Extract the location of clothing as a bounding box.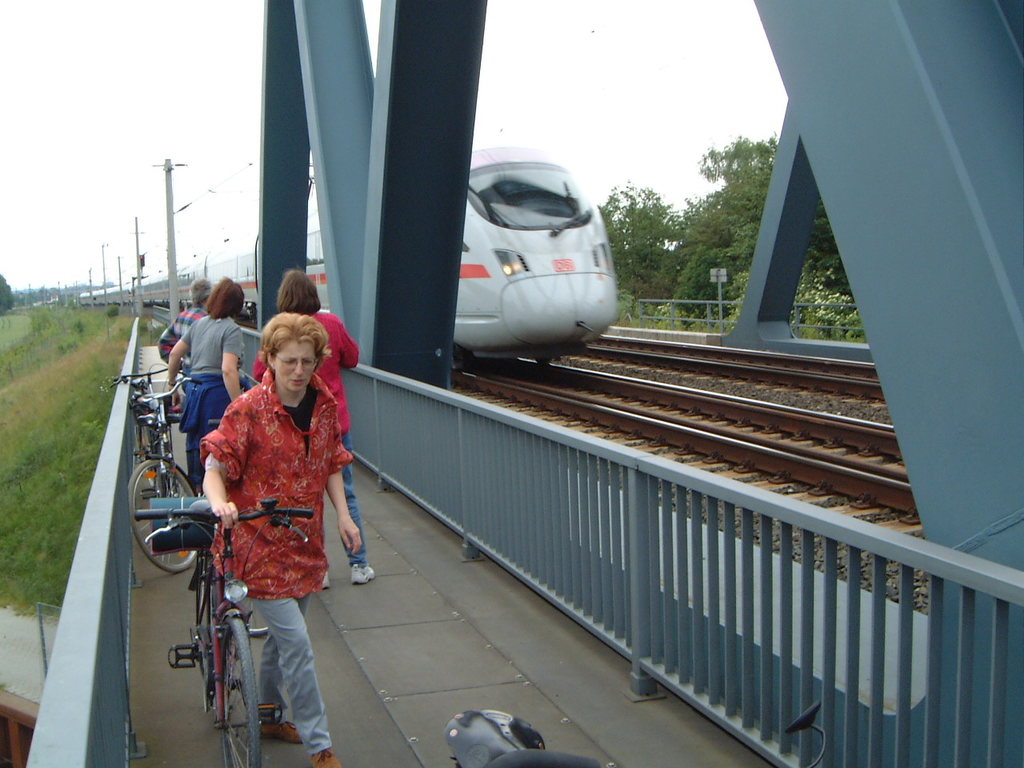
pyautogui.locateOnScreen(161, 306, 204, 484).
